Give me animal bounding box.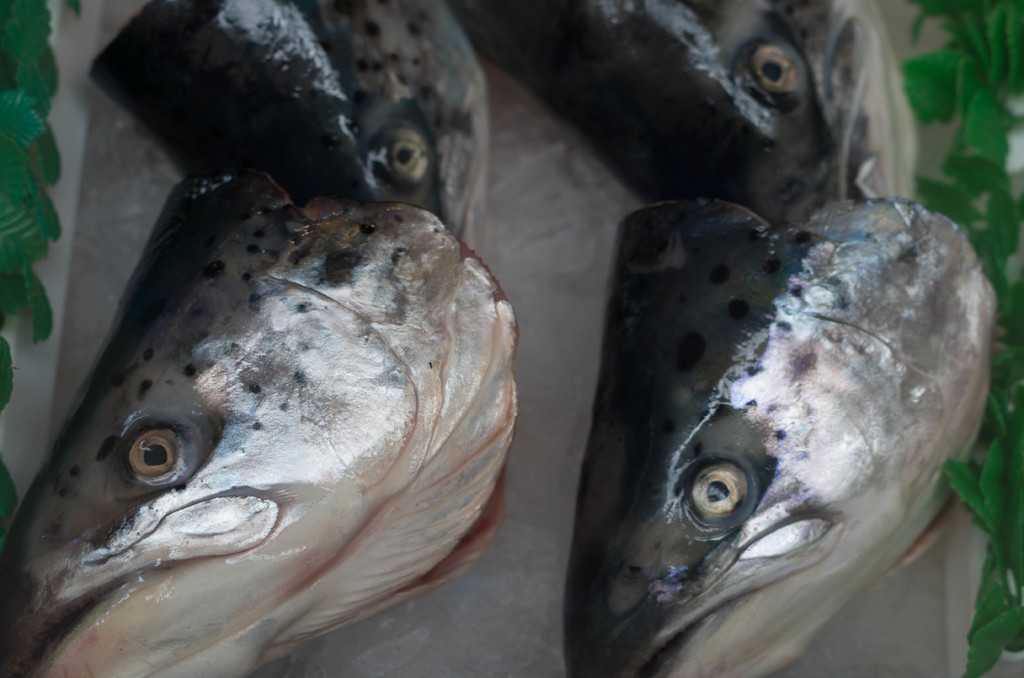
l=4, t=174, r=520, b=677.
